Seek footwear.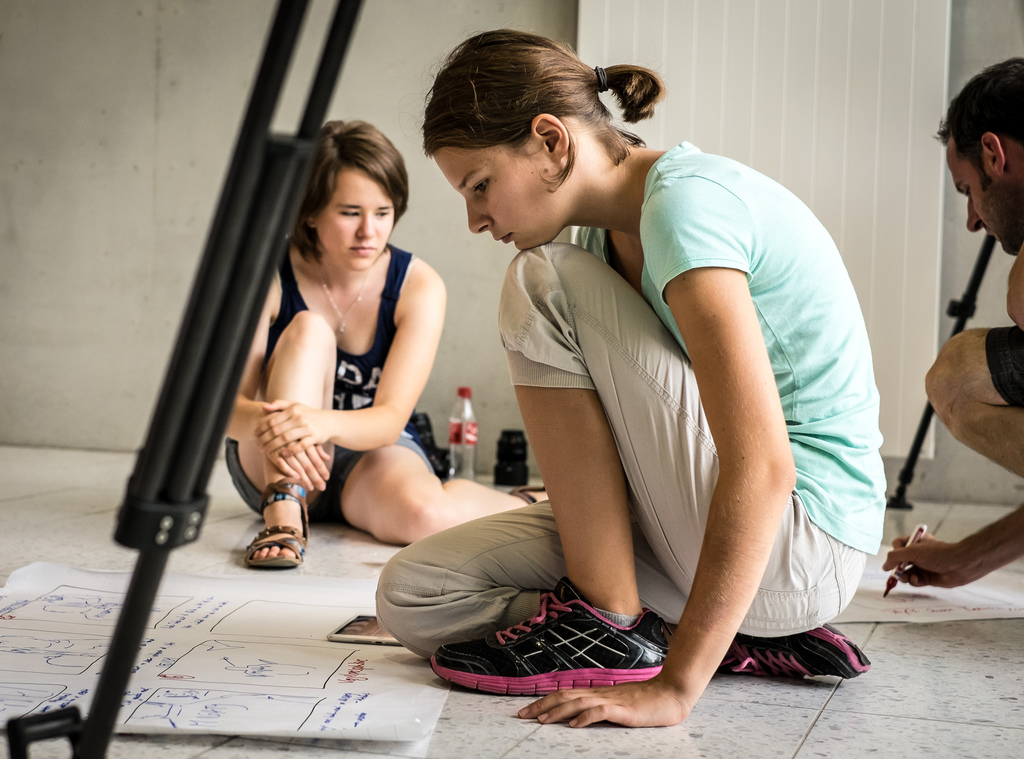
l=427, t=589, r=673, b=693.
